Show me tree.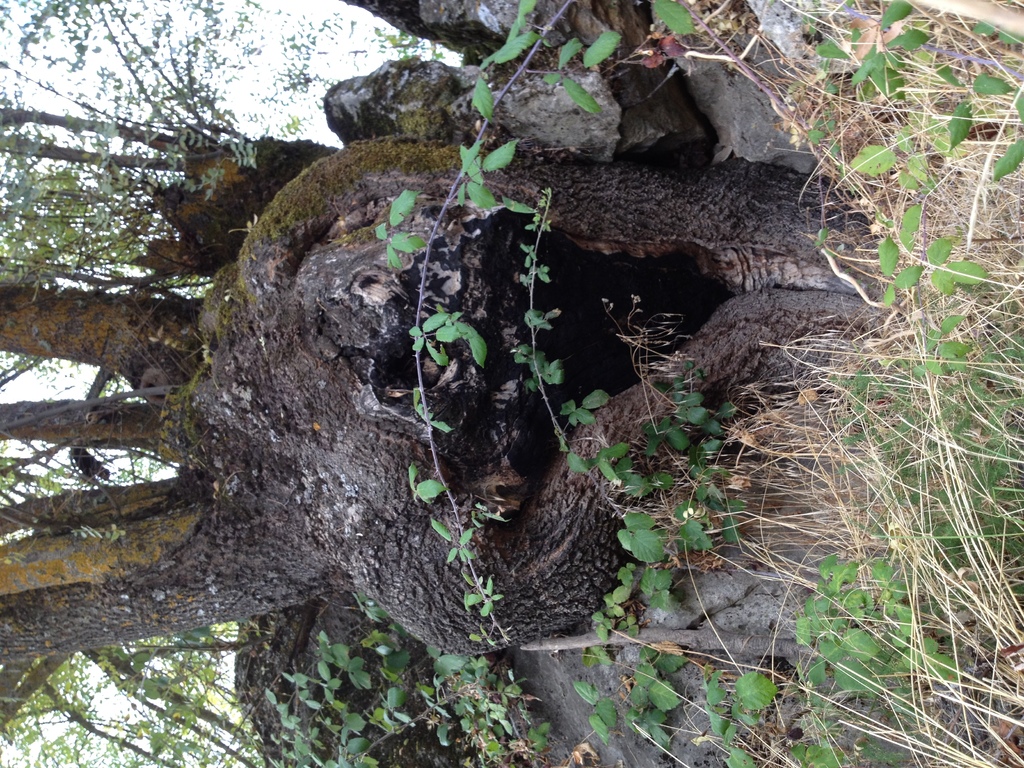
tree is here: locate(2, 0, 929, 767).
